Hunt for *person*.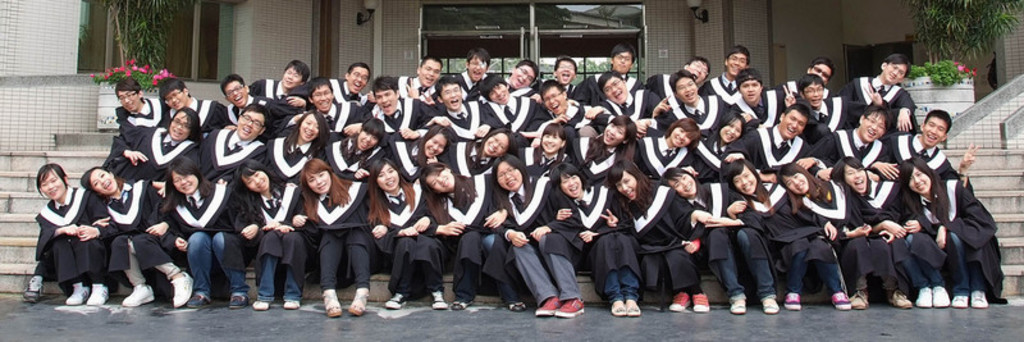
Hunted down at locate(568, 114, 637, 181).
